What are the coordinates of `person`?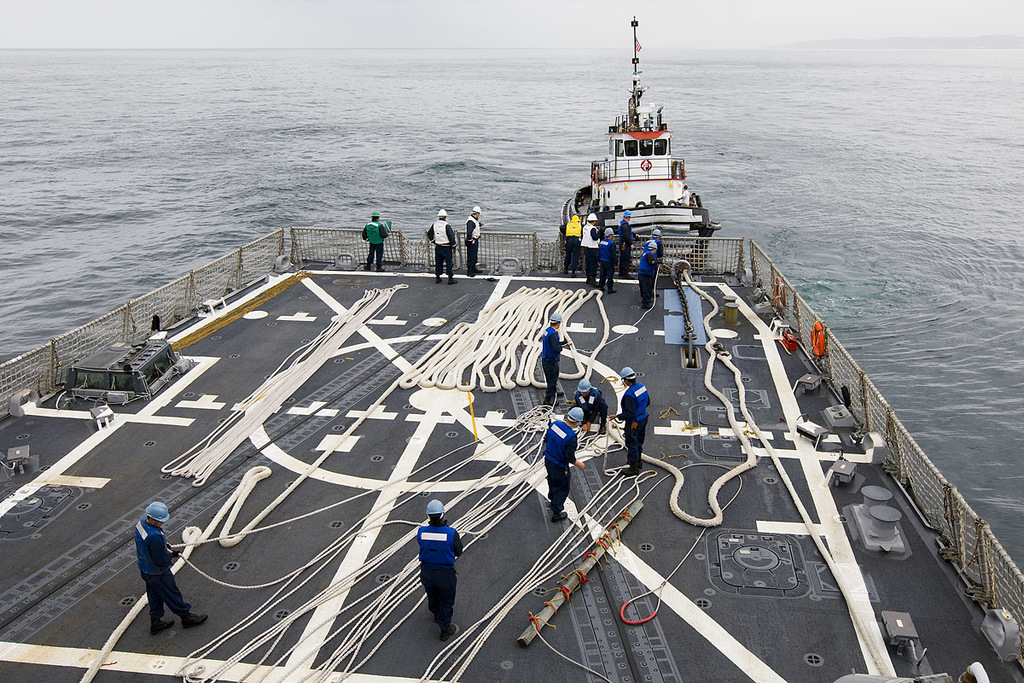
[636,243,655,311].
